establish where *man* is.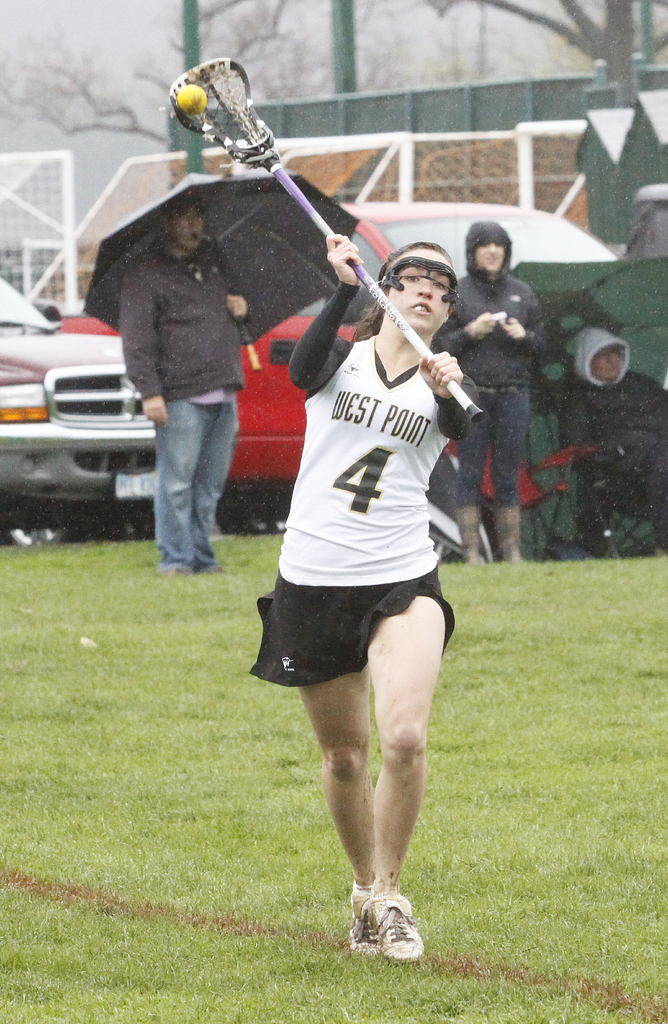
Established at 431 216 541 559.
